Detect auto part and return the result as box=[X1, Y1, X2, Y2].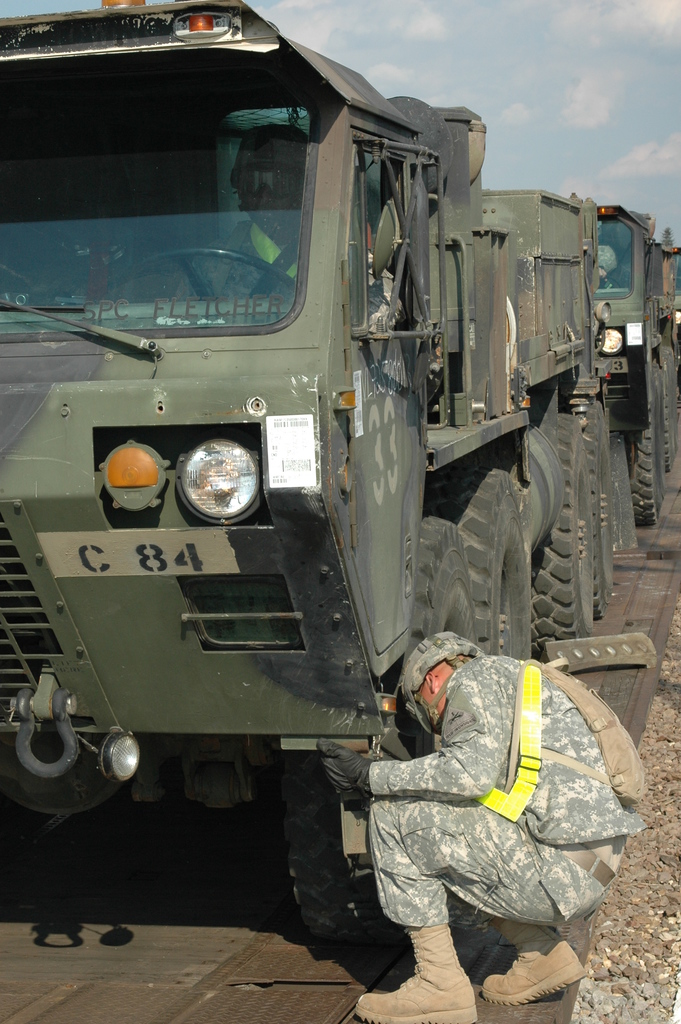
box=[0, 0, 680, 956].
